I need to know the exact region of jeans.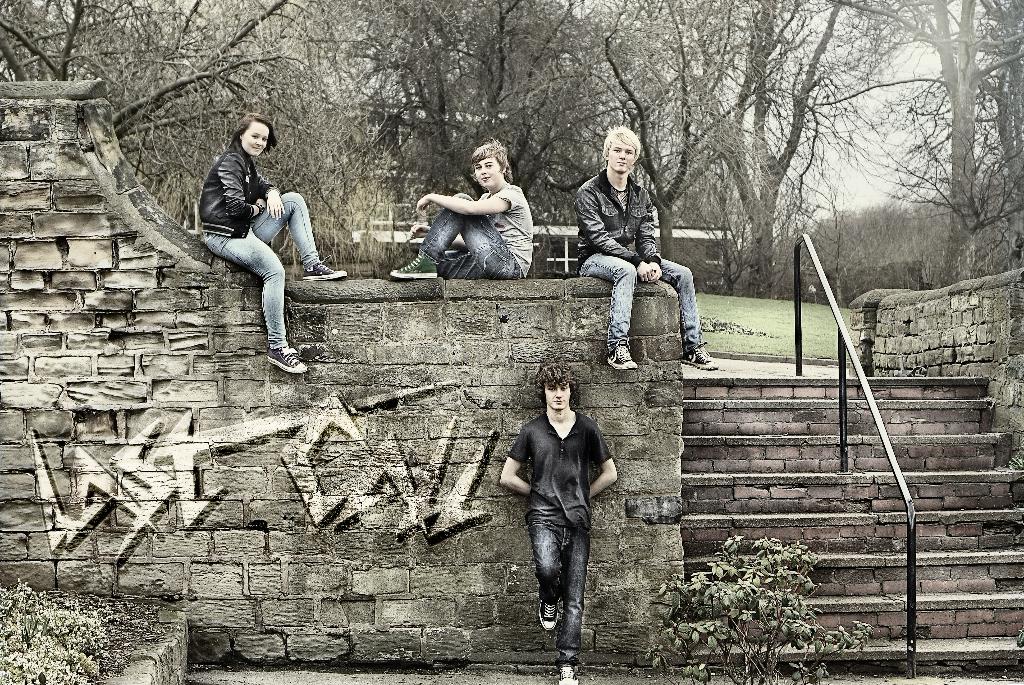
Region: l=515, t=507, r=597, b=652.
